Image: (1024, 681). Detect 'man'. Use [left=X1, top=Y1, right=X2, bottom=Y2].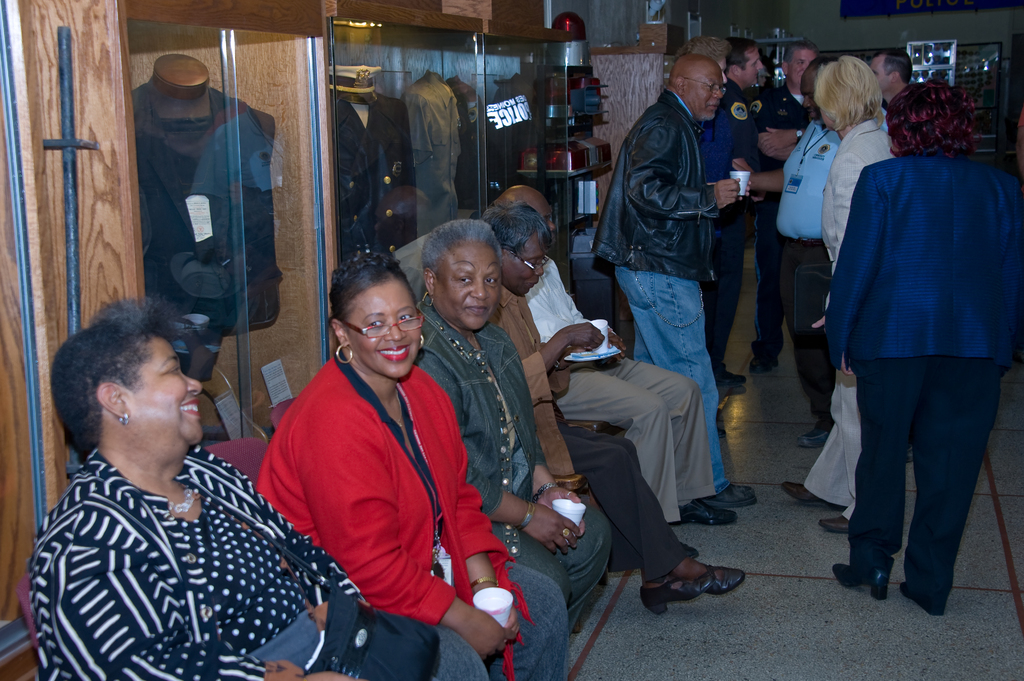
[left=746, top=56, right=889, bottom=449].
